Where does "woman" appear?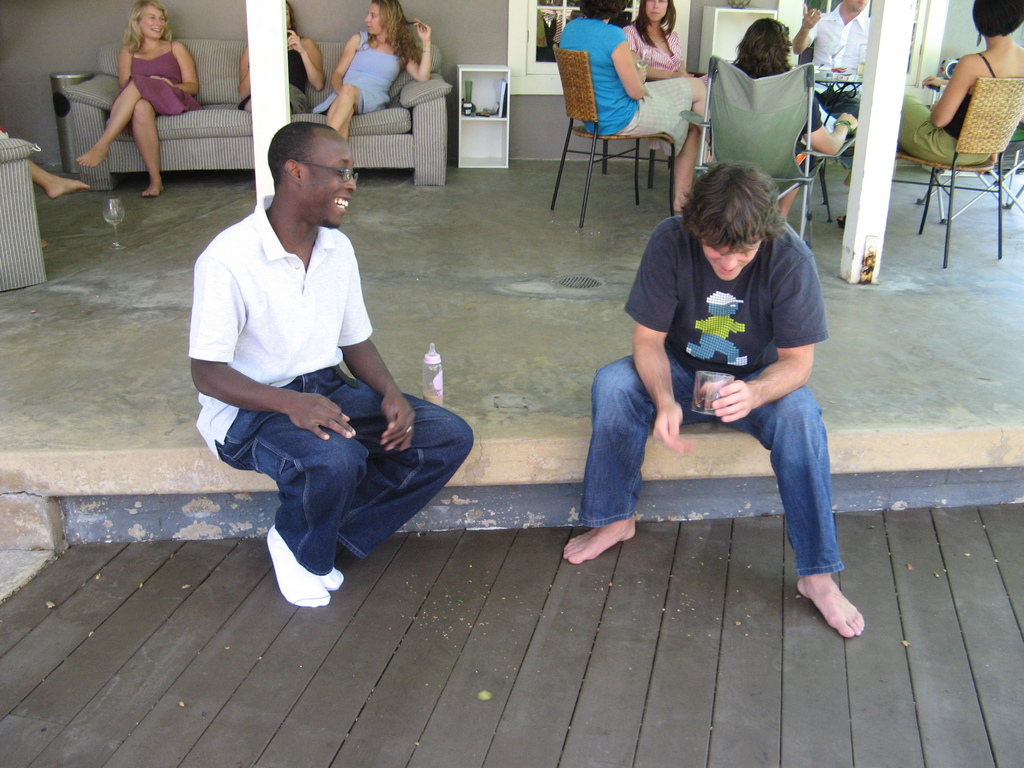
Appears at [237, 3, 316, 120].
